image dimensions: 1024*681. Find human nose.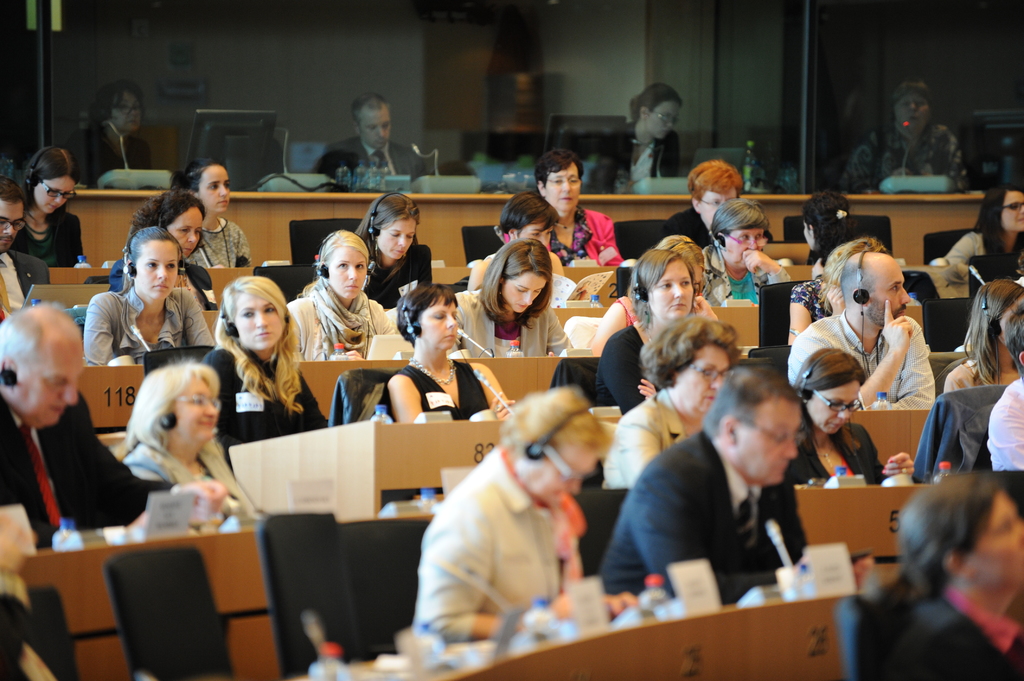
[566,477,582,496].
